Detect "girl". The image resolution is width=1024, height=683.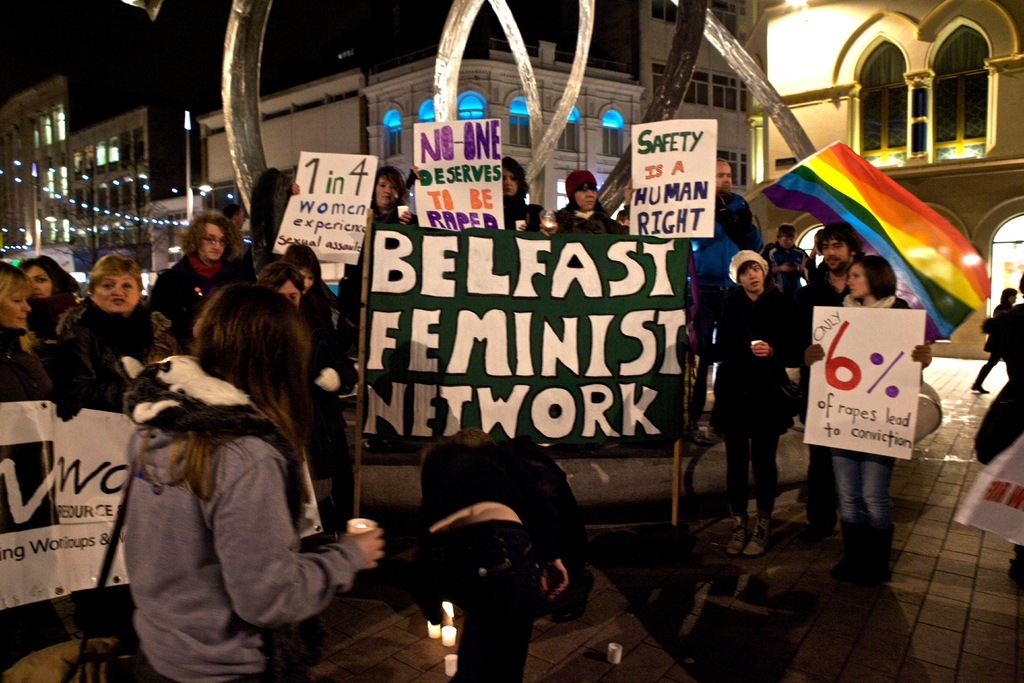
x1=284 y1=242 x2=360 y2=481.
